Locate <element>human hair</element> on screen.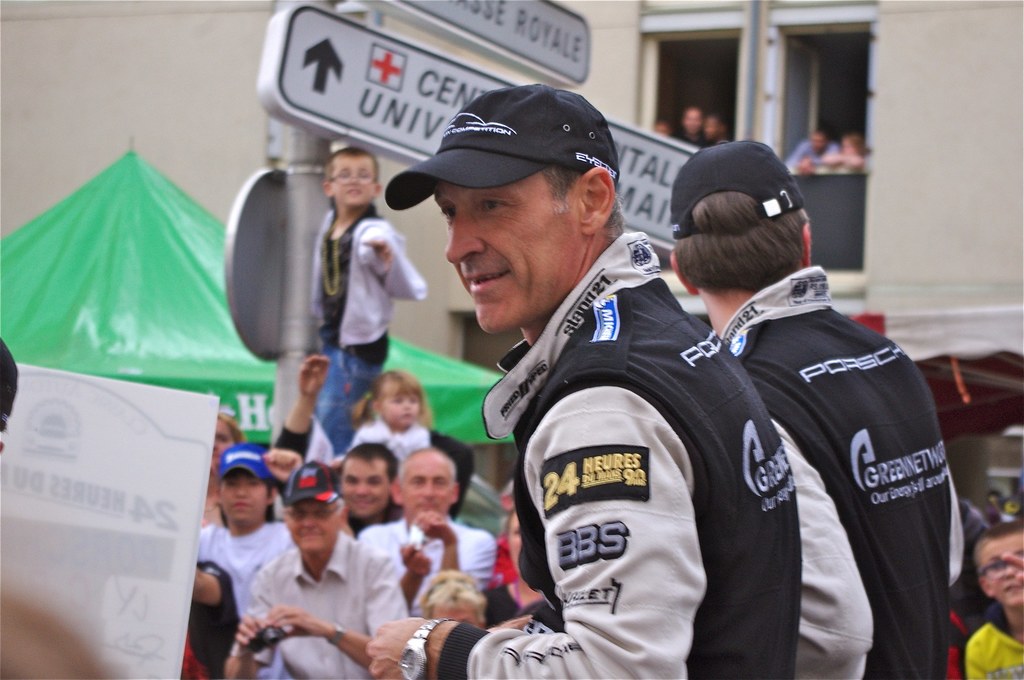
On screen at (left=539, top=161, right=628, bottom=240).
